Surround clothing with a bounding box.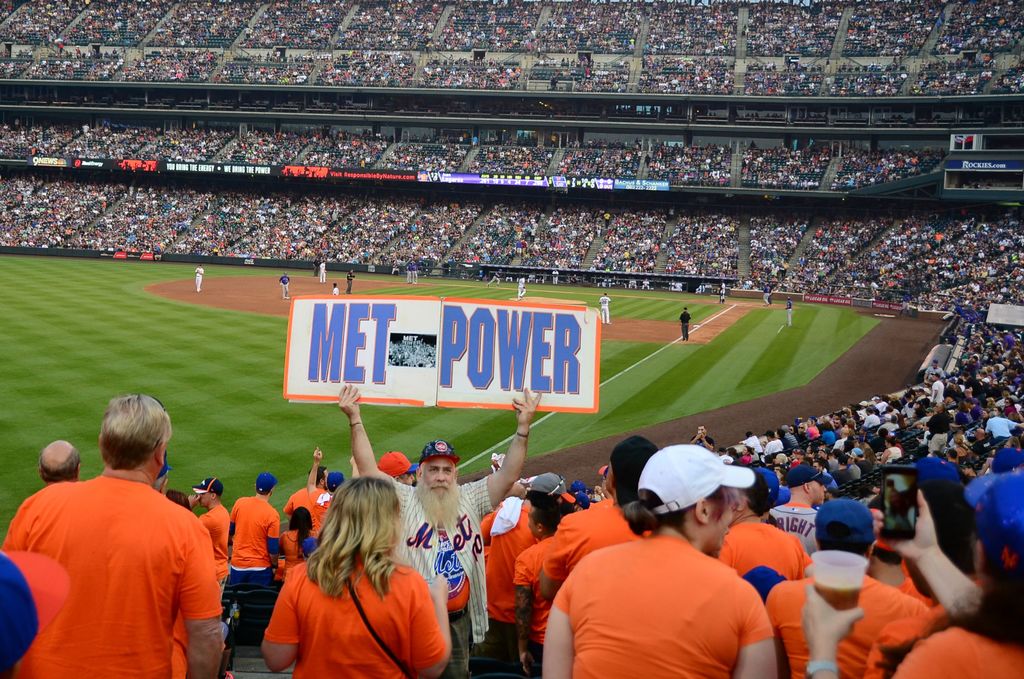
(x1=766, y1=502, x2=812, y2=548).
